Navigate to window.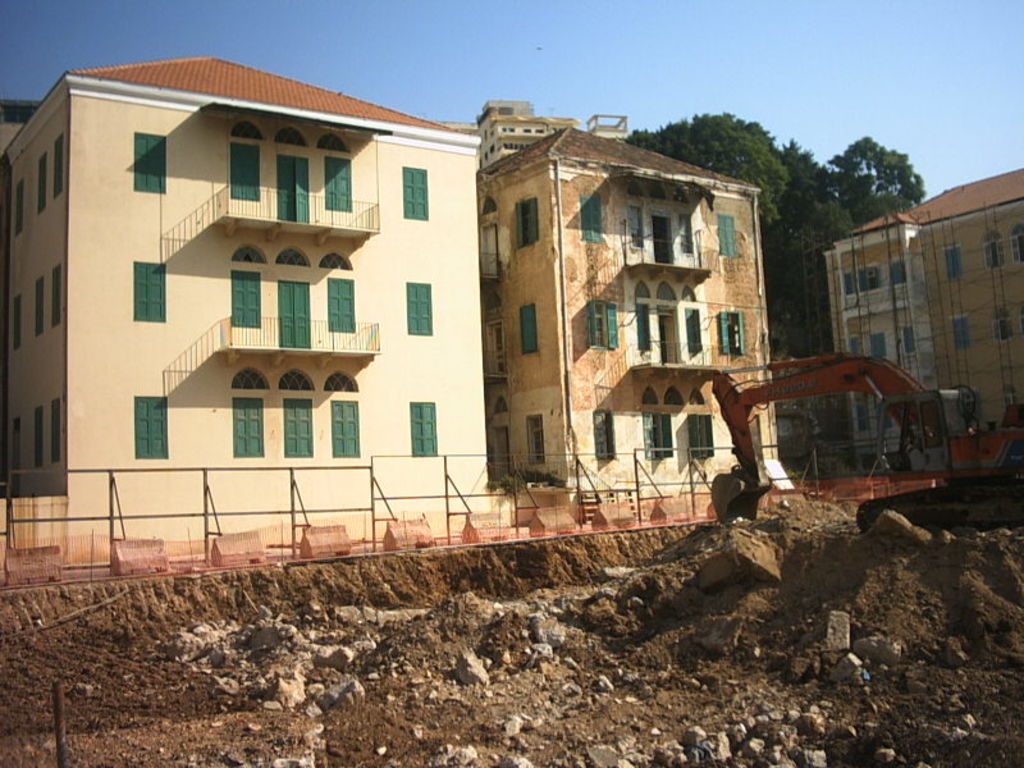
Navigation target: [x1=721, y1=311, x2=742, y2=348].
